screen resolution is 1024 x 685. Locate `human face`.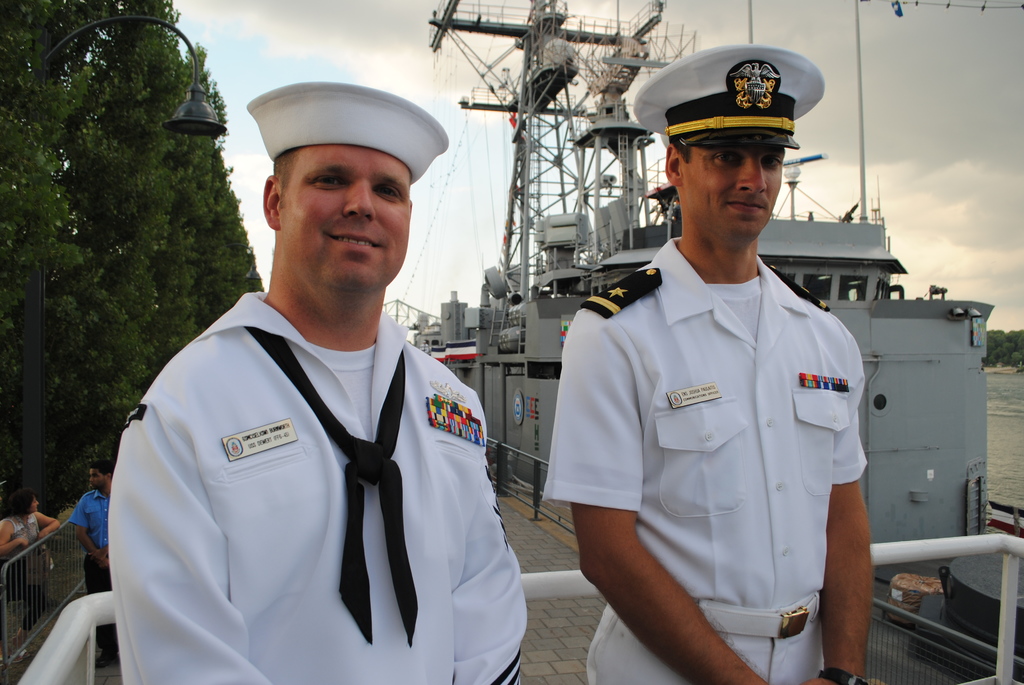
(left=686, top=140, right=787, bottom=237).
